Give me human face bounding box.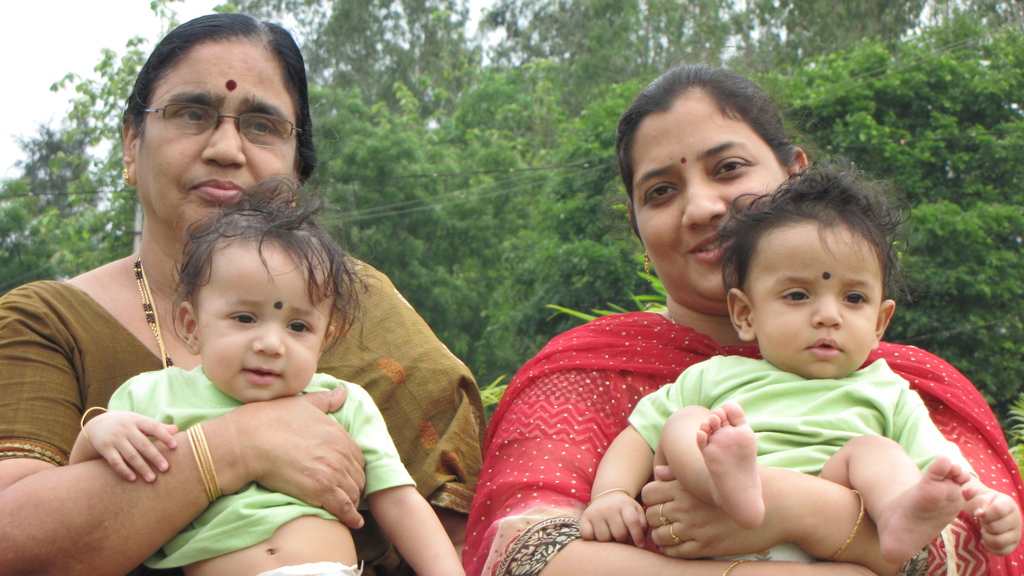
rect(632, 99, 781, 303).
